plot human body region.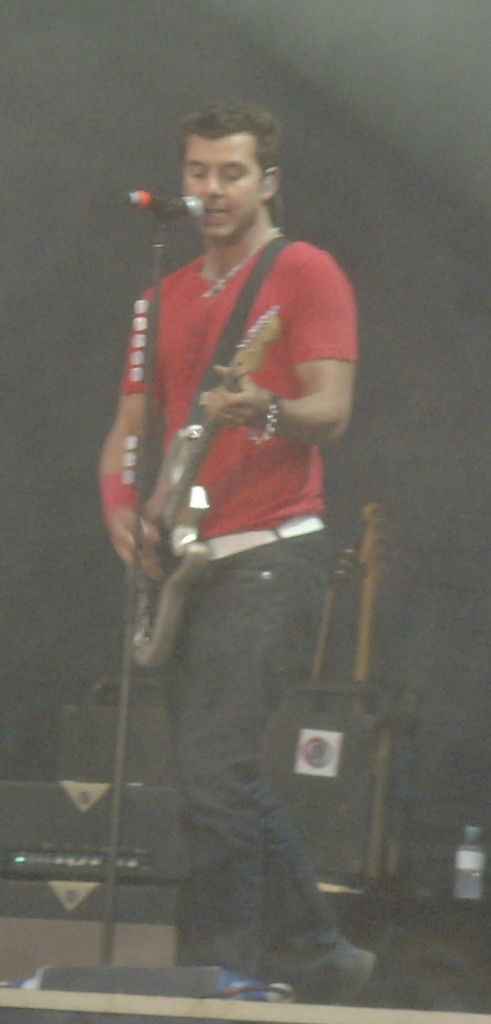
Plotted at {"left": 116, "top": 116, "right": 404, "bottom": 981}.
